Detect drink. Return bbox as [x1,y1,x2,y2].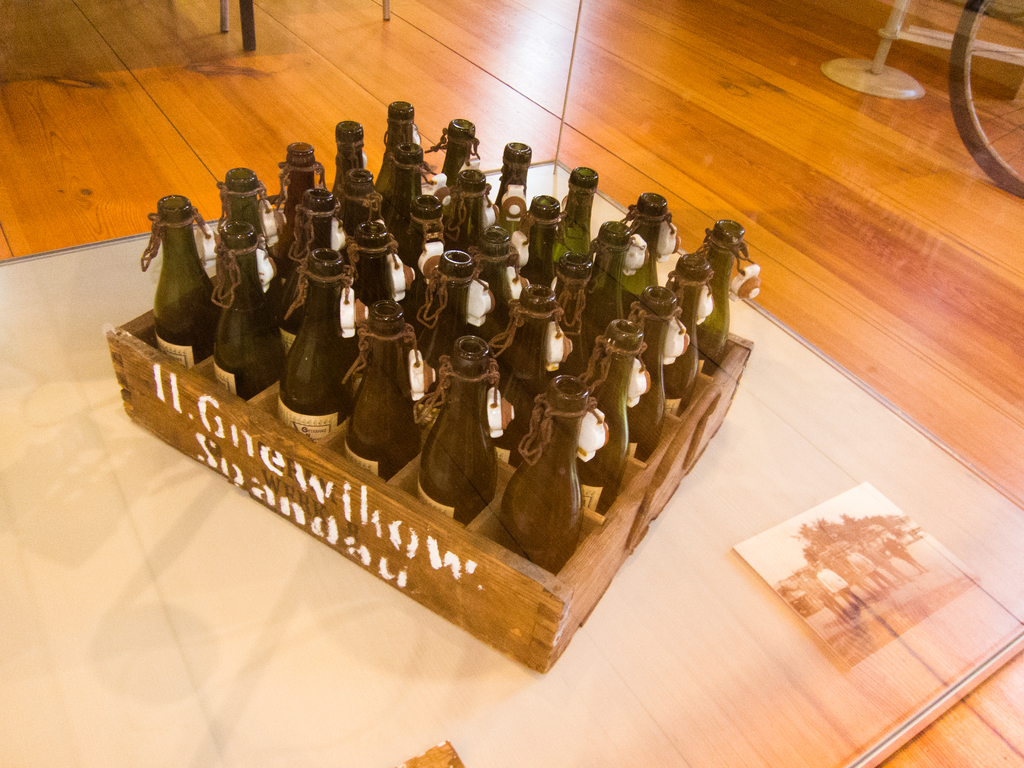
[134,191,206,351].
